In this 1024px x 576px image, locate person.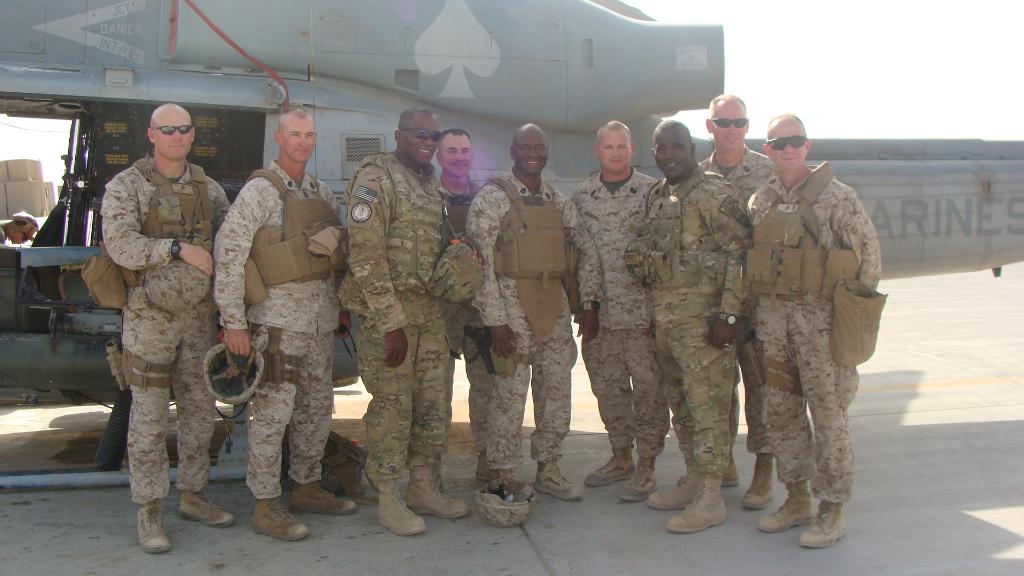
Bounding box: {"left": 561, "top": 116, "right": 666, "bottom": 511}.
